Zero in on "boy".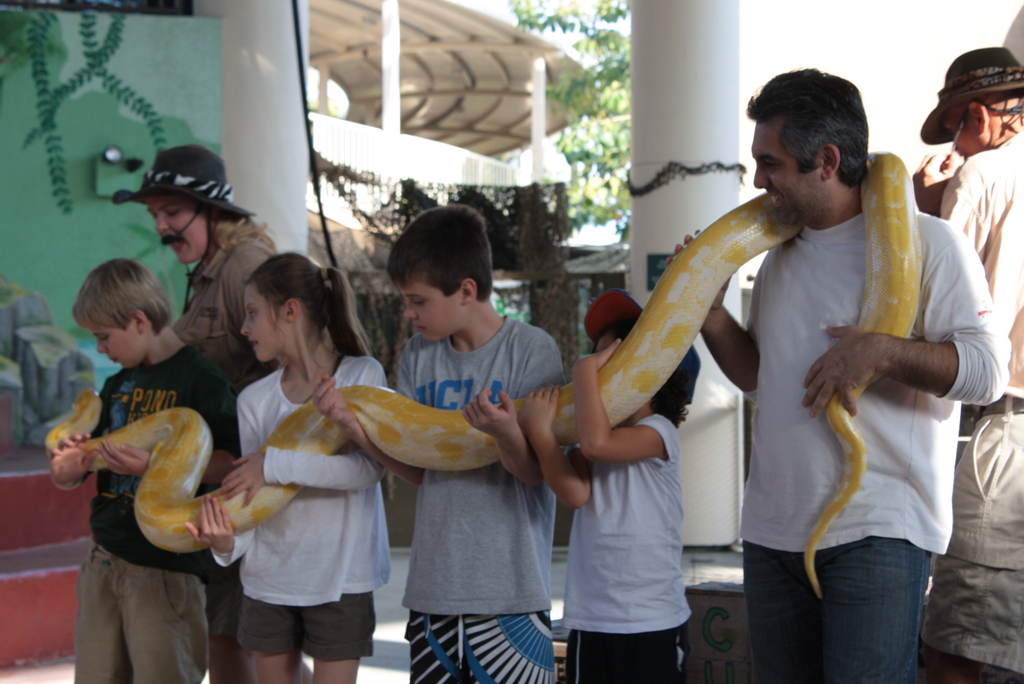
Zeroed in: 501,289,701,682.
